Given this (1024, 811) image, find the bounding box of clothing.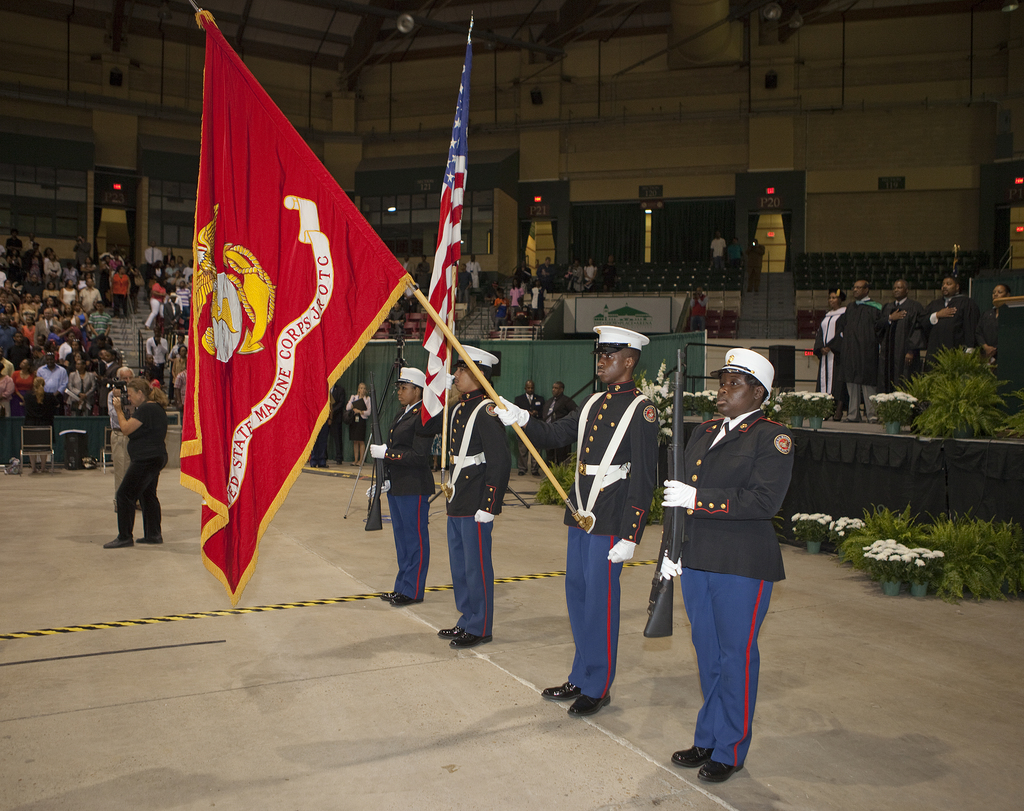
[left=403, top=284, right=419, bottom=308].
